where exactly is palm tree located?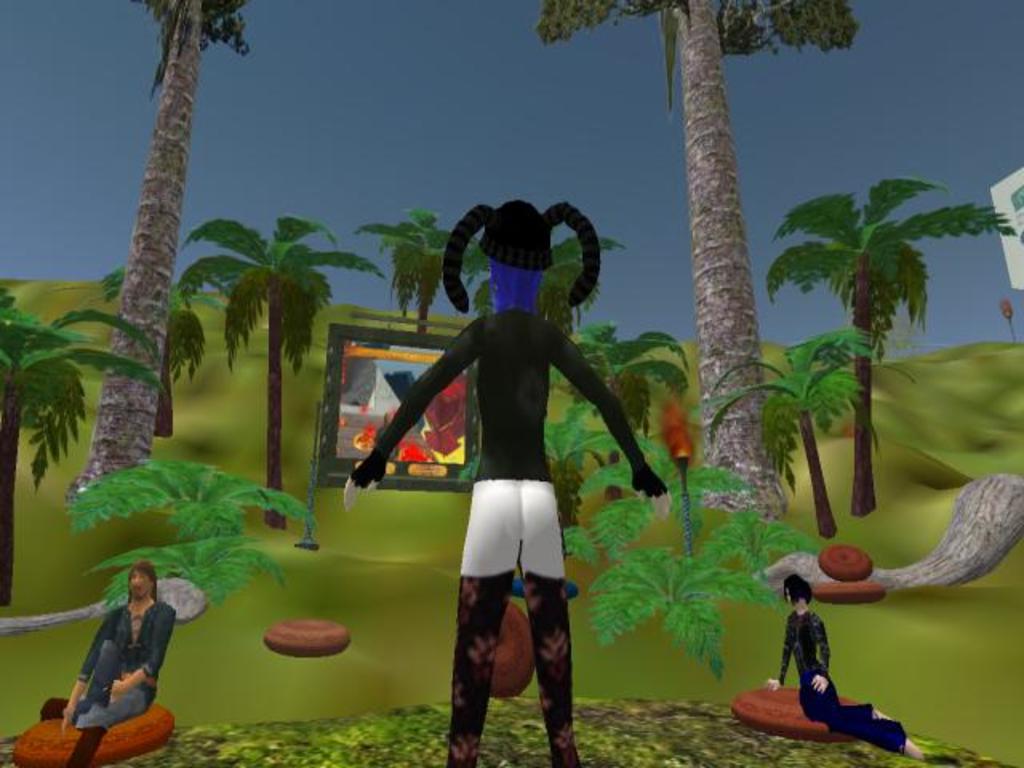
Its bounding box is 707:339:837:544.
